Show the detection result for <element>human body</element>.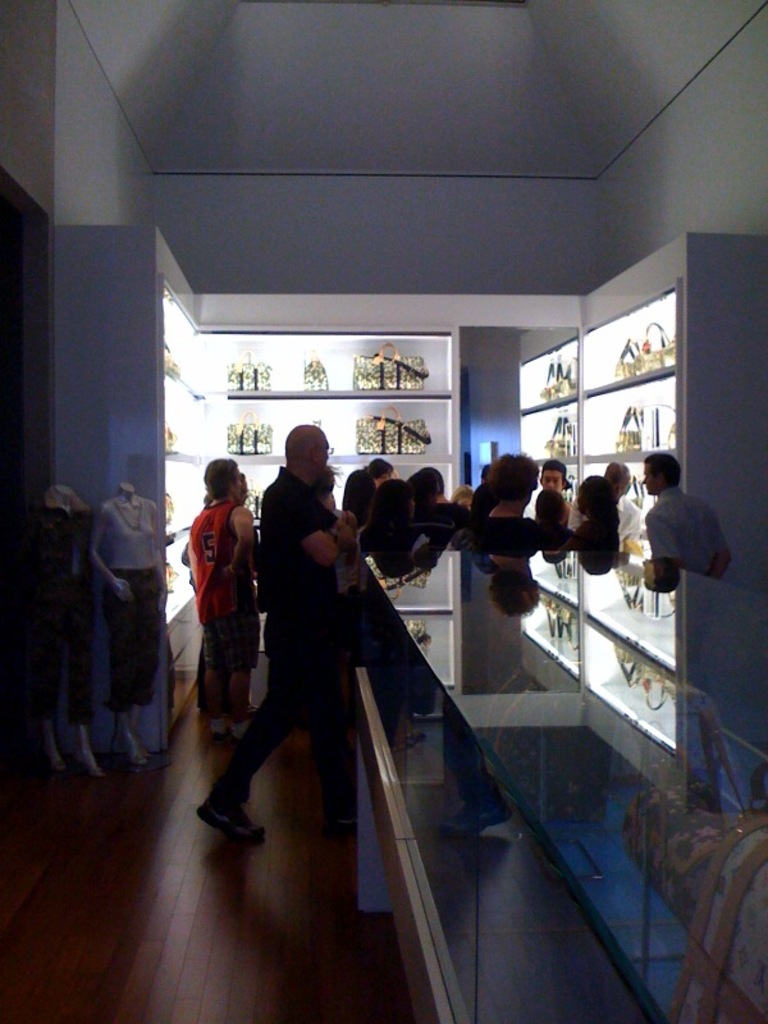
bbox(183, 460, 256, 827).
